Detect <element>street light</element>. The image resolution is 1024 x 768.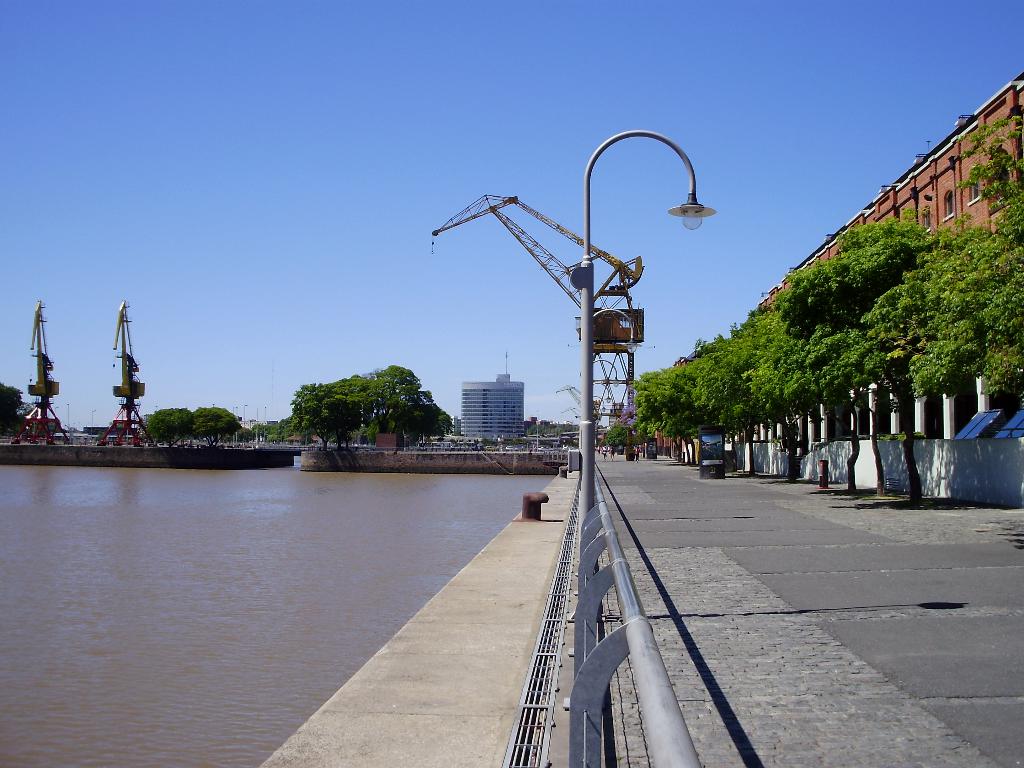
264 404 269 439.
